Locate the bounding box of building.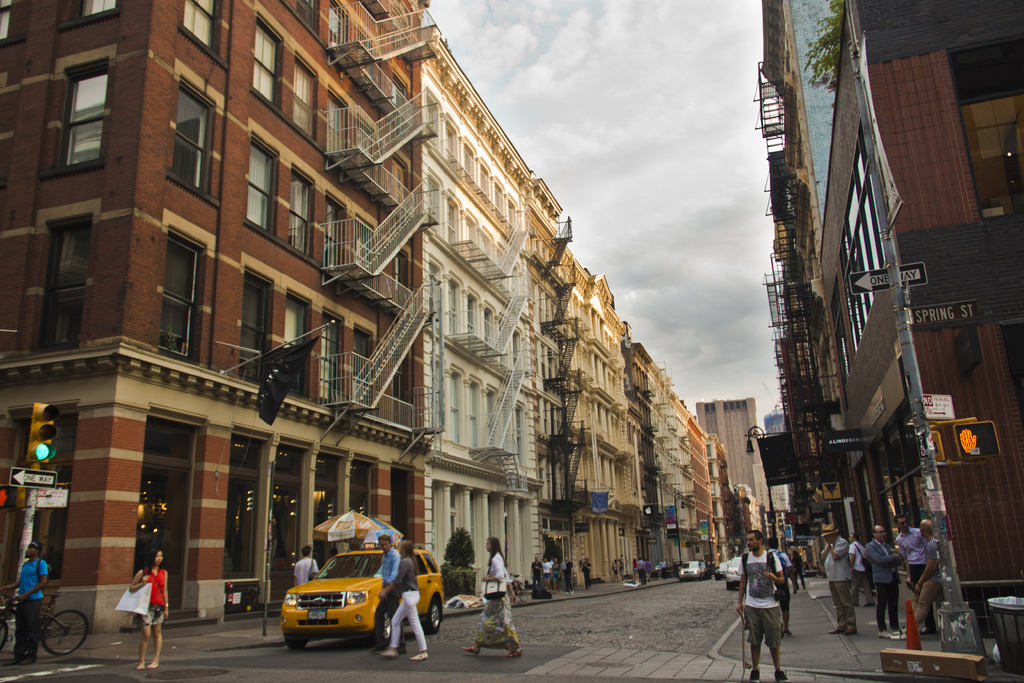
Bounding box: pyautogui.locateOnScreen(648, 353, 704, 575).
